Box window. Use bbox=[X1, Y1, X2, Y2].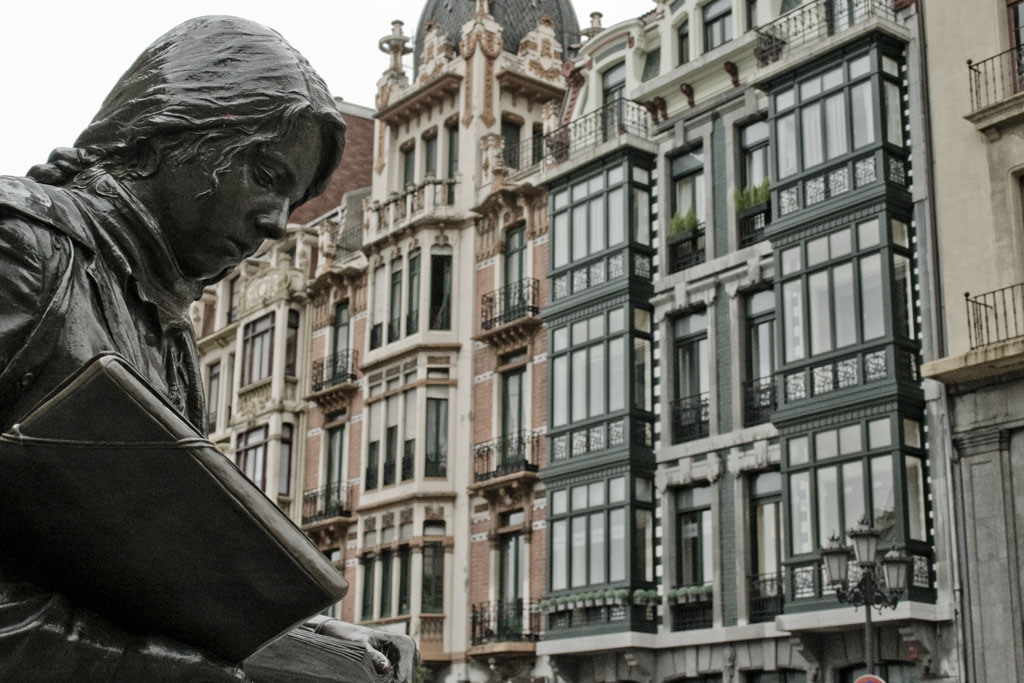
bbox=[238, 428, 265, 485].
